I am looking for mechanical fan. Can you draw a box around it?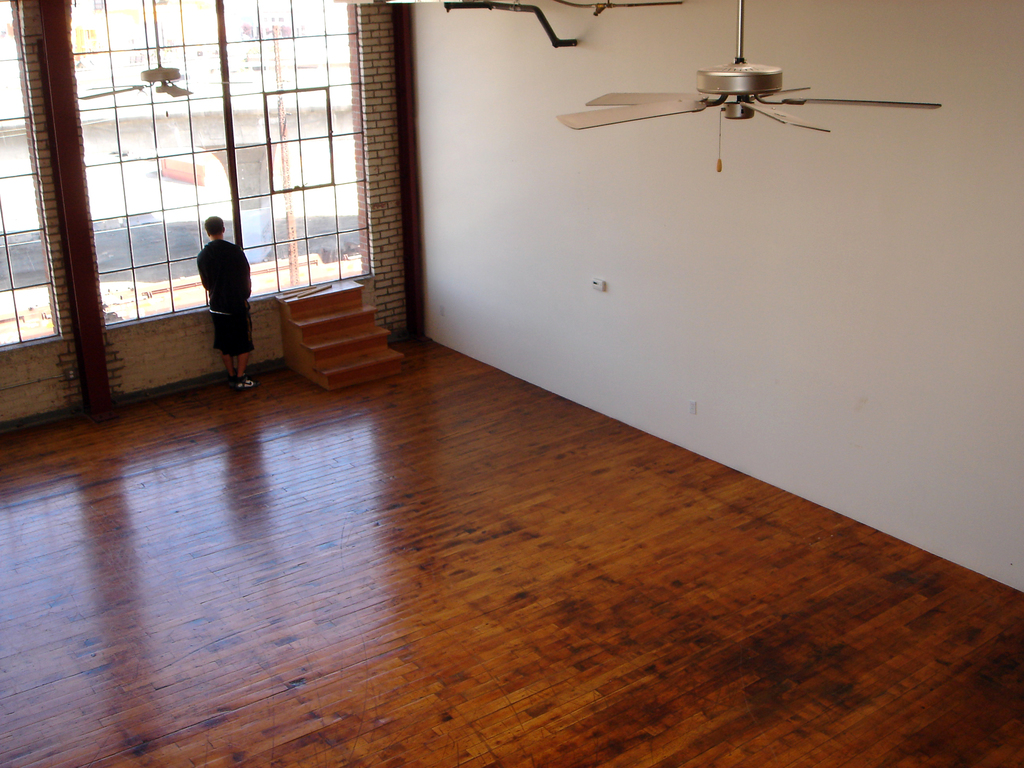
Sure, the bounding box is 559/0/943/177.
